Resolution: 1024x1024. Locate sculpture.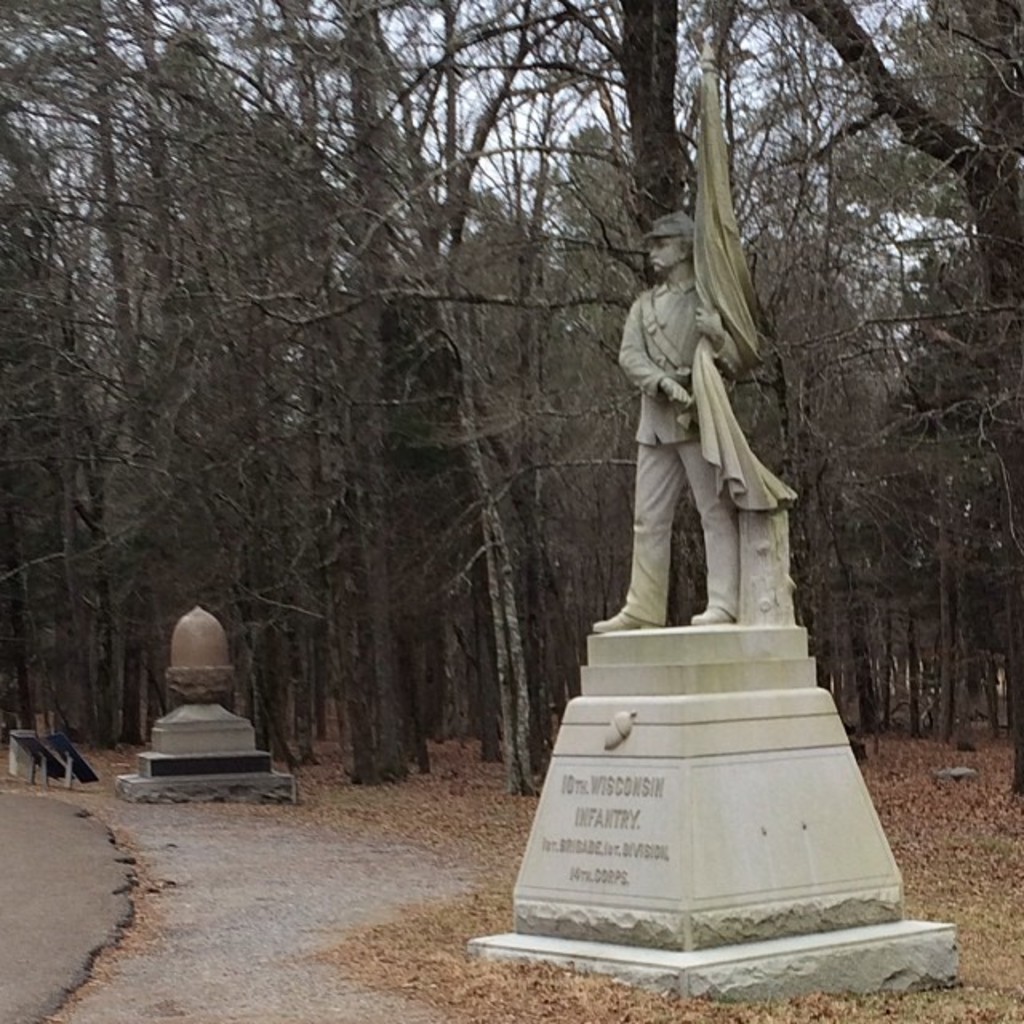
[590,37,803,629].
